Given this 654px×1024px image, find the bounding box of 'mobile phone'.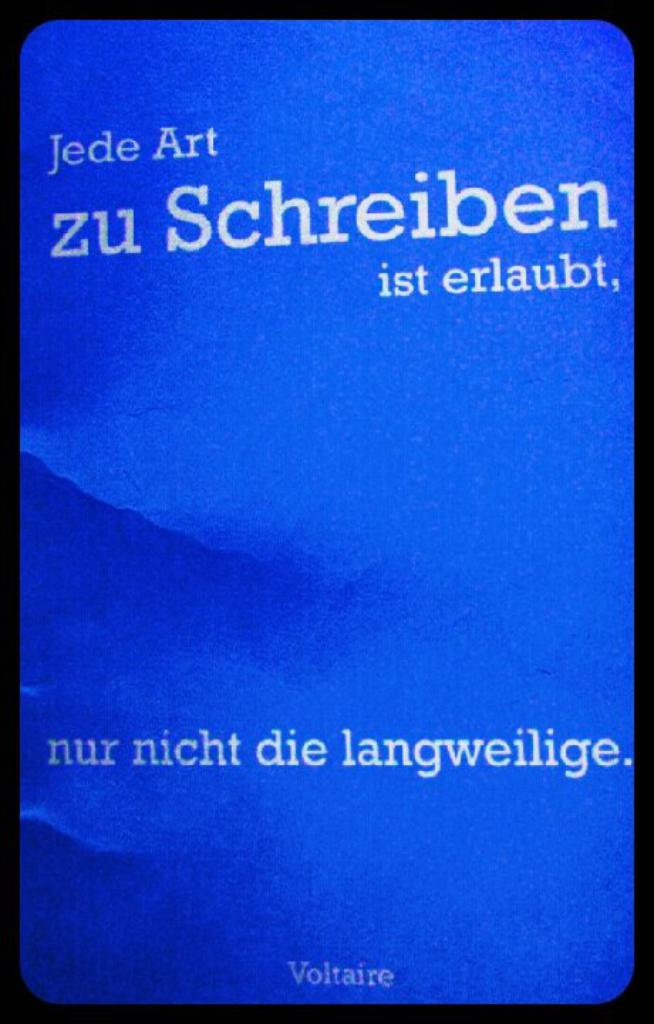
(left=0, top=193, right=653, bottom=1023).
